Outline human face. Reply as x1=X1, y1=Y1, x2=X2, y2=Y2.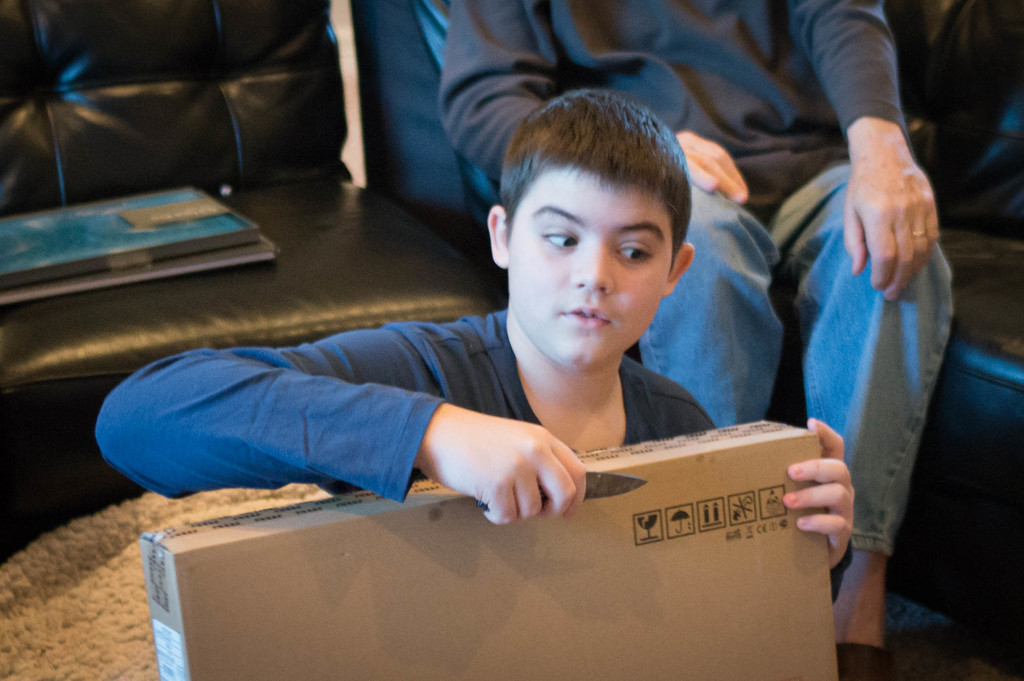
x1=512, y1=177, x2=673, y2=376.
